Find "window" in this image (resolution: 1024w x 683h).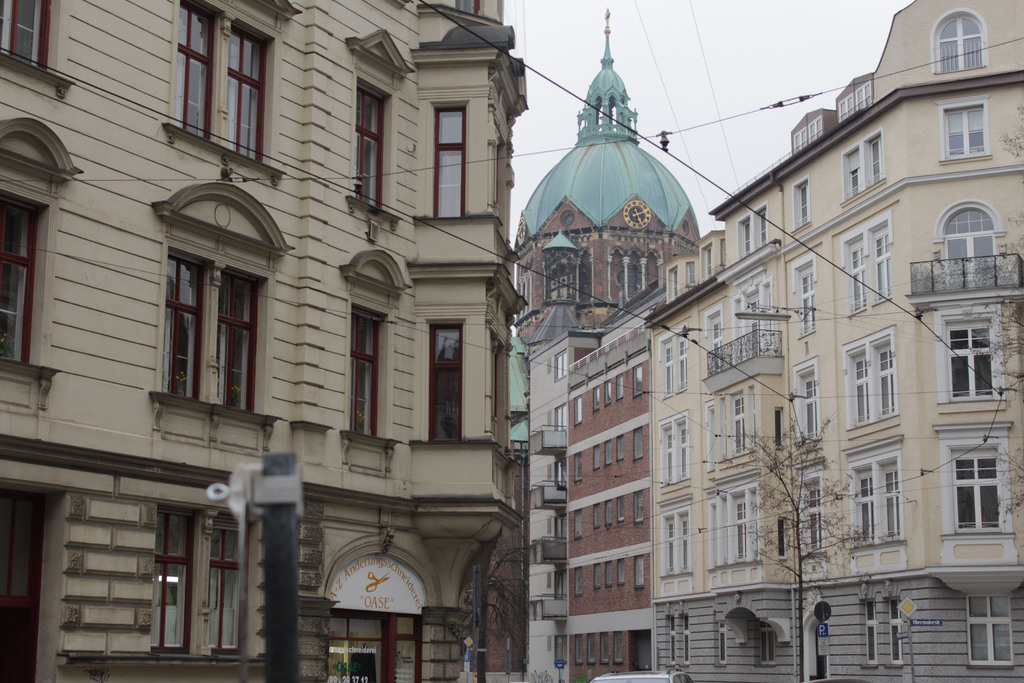
pyautogui.locateOnScreen(844, 128, 881, 193).
